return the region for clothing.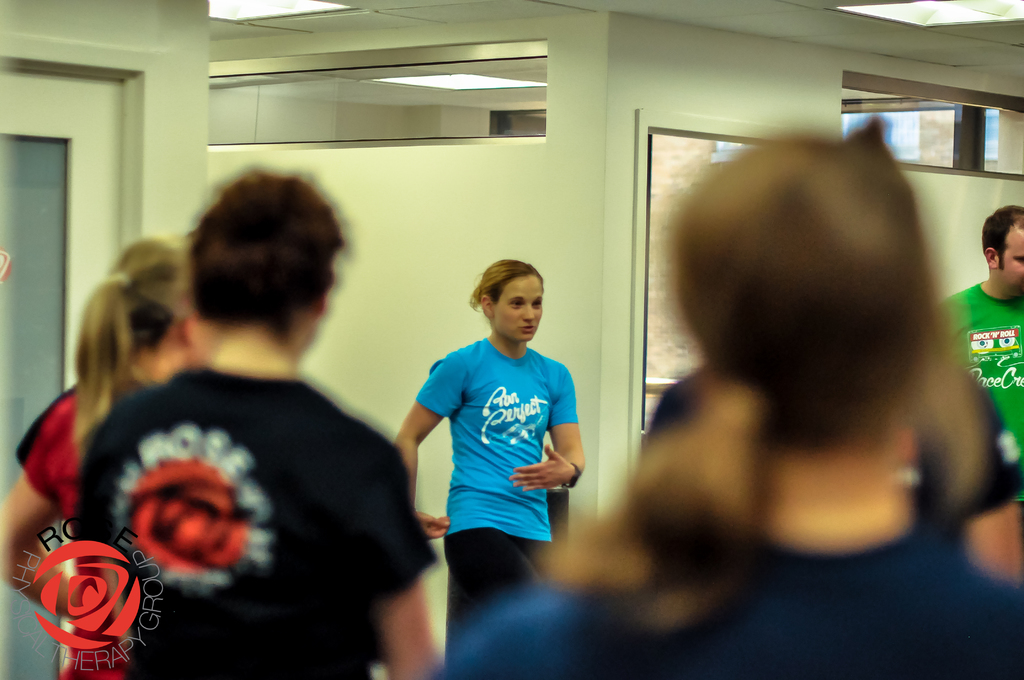
434, 528, 1023, 679.
